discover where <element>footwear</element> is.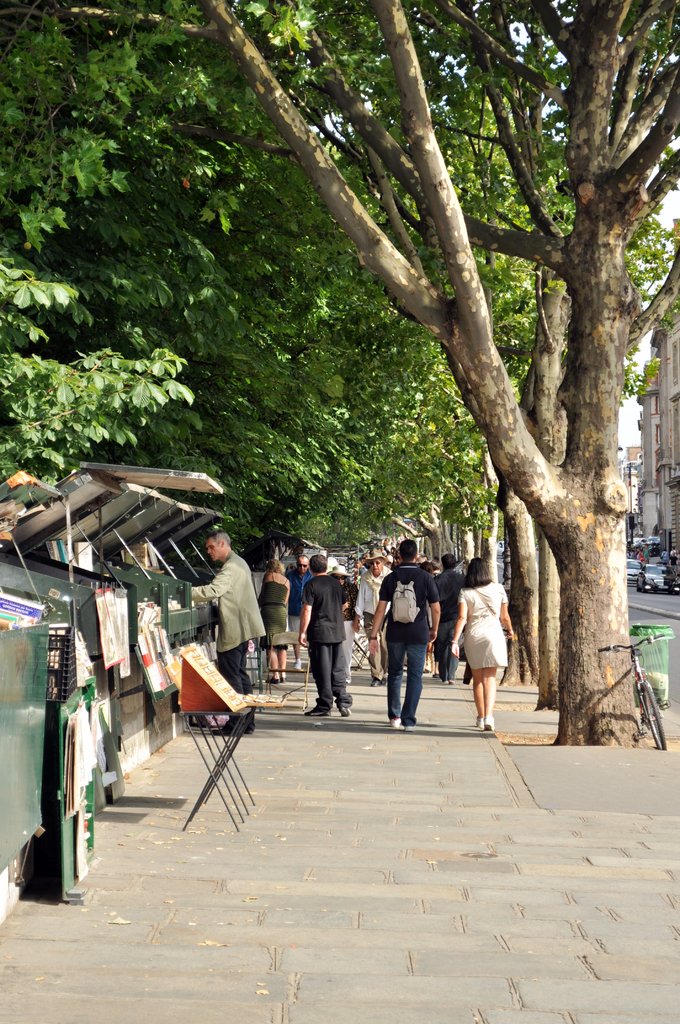
Discovered at region(369, 675, 380, 687).
